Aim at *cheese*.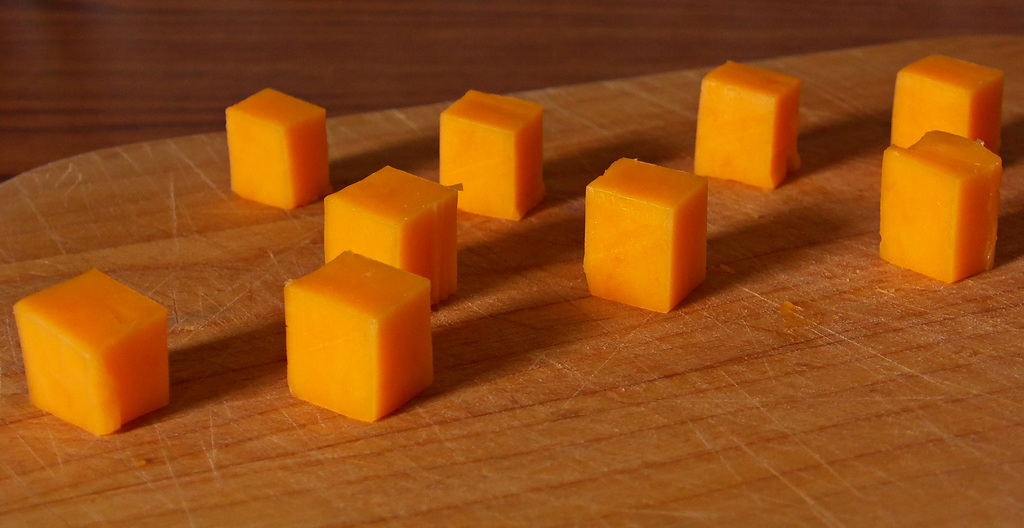
Aimed at select_region(321, 163, 465, 303).
